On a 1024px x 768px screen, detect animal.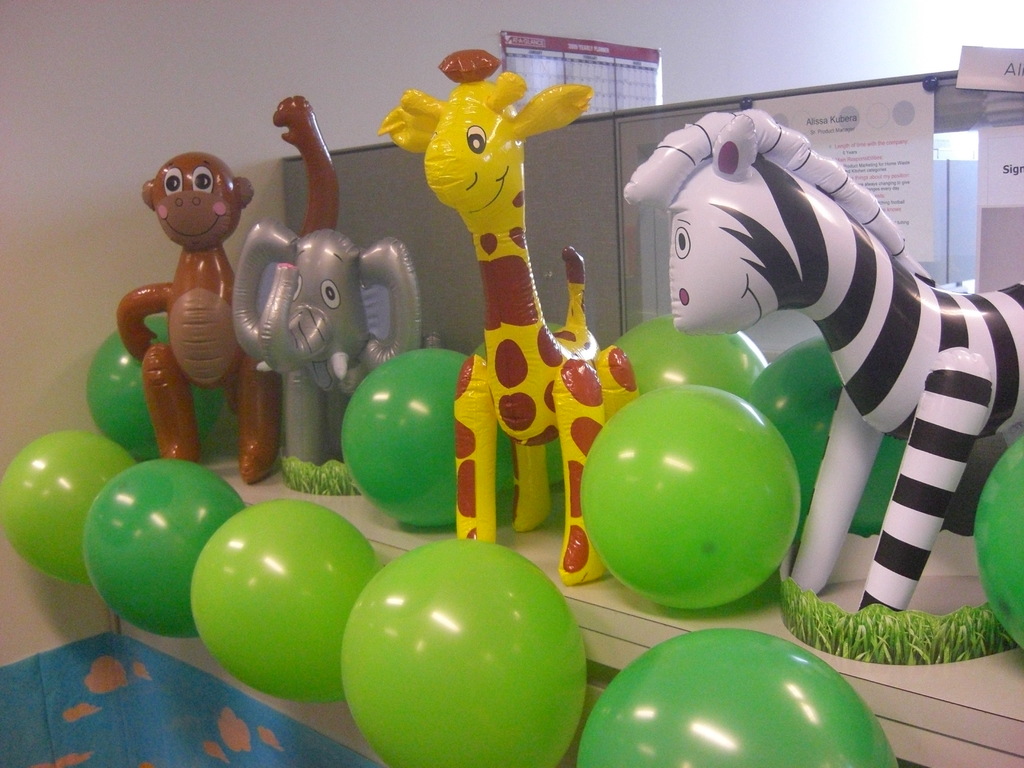
623,109,1023,611.
